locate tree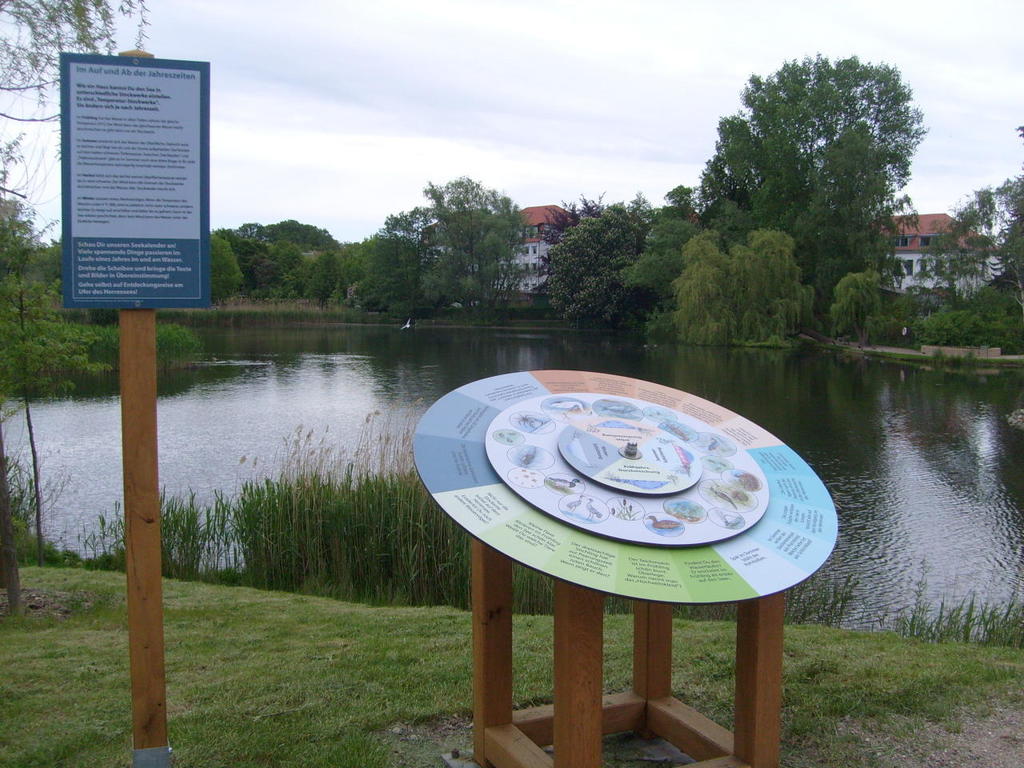
bbox(687, 53, 930, 331)
